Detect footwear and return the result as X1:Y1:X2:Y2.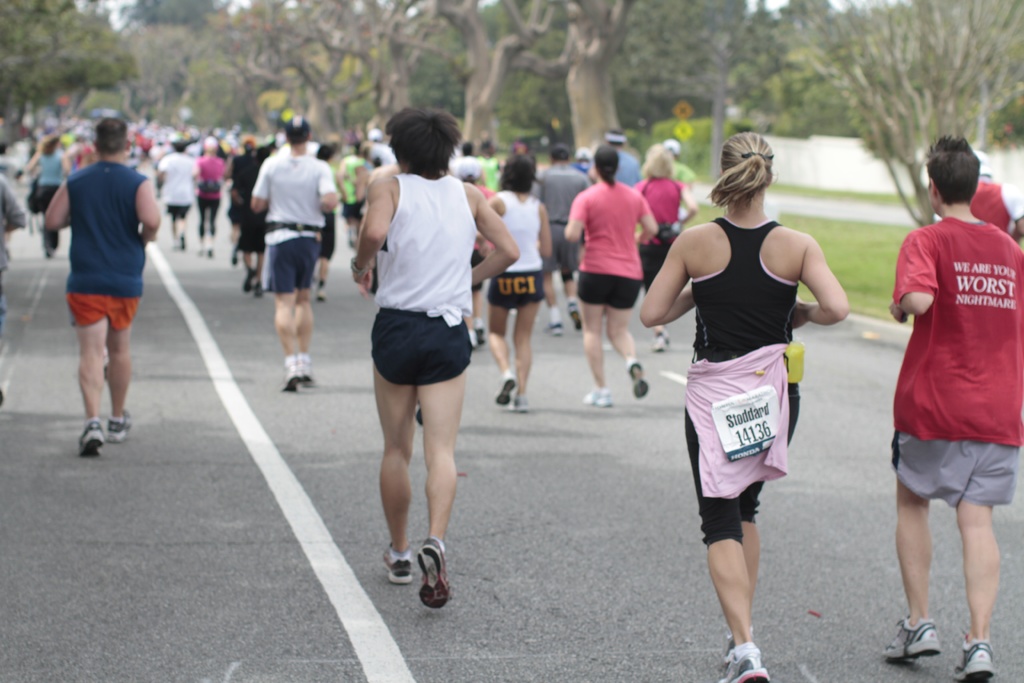
385:548:415:589.
